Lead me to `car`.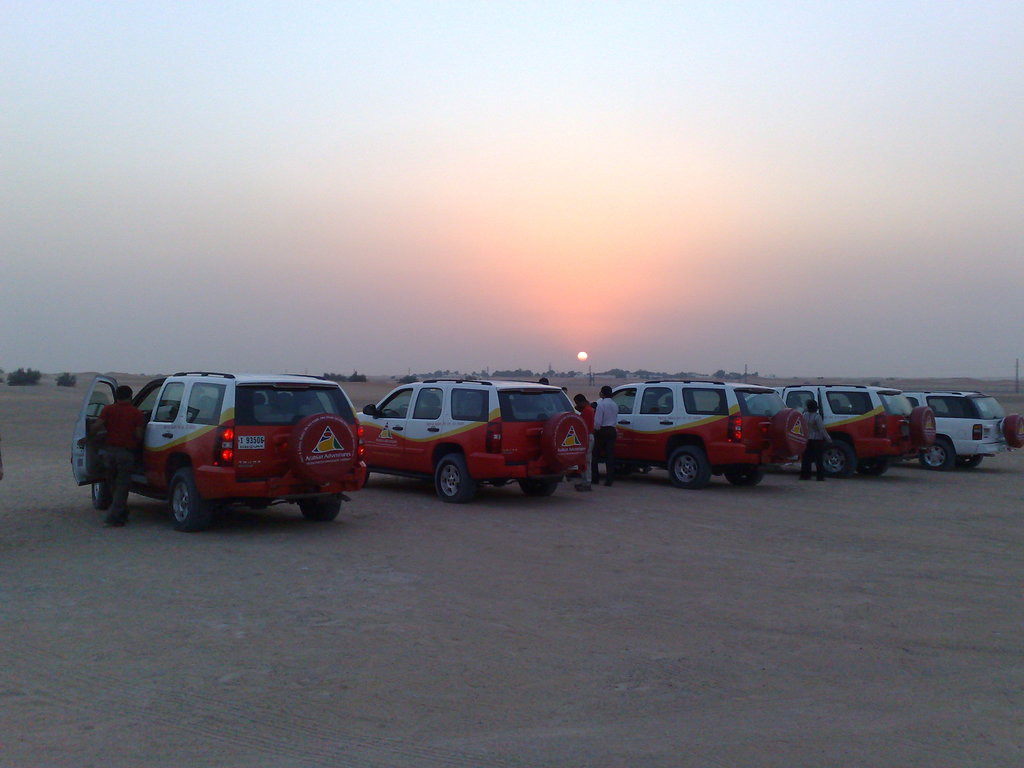
Lead to rect(352, 385, 595, 498).
